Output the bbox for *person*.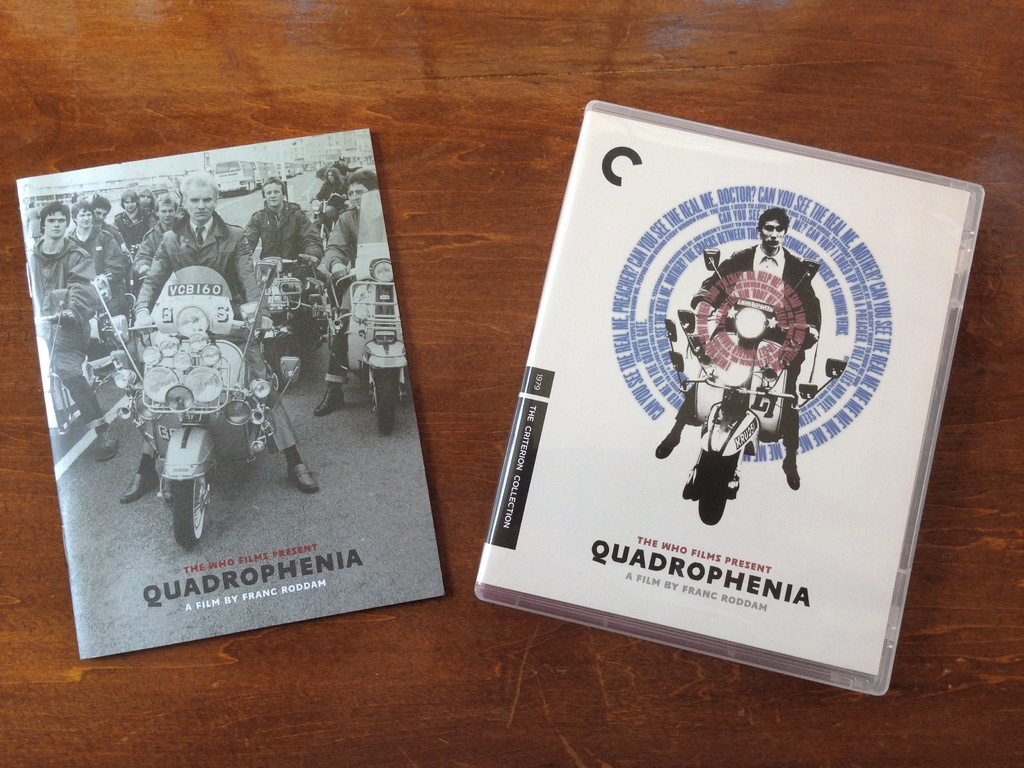
(x1=125, y1=200, x2=175, y2=290).
